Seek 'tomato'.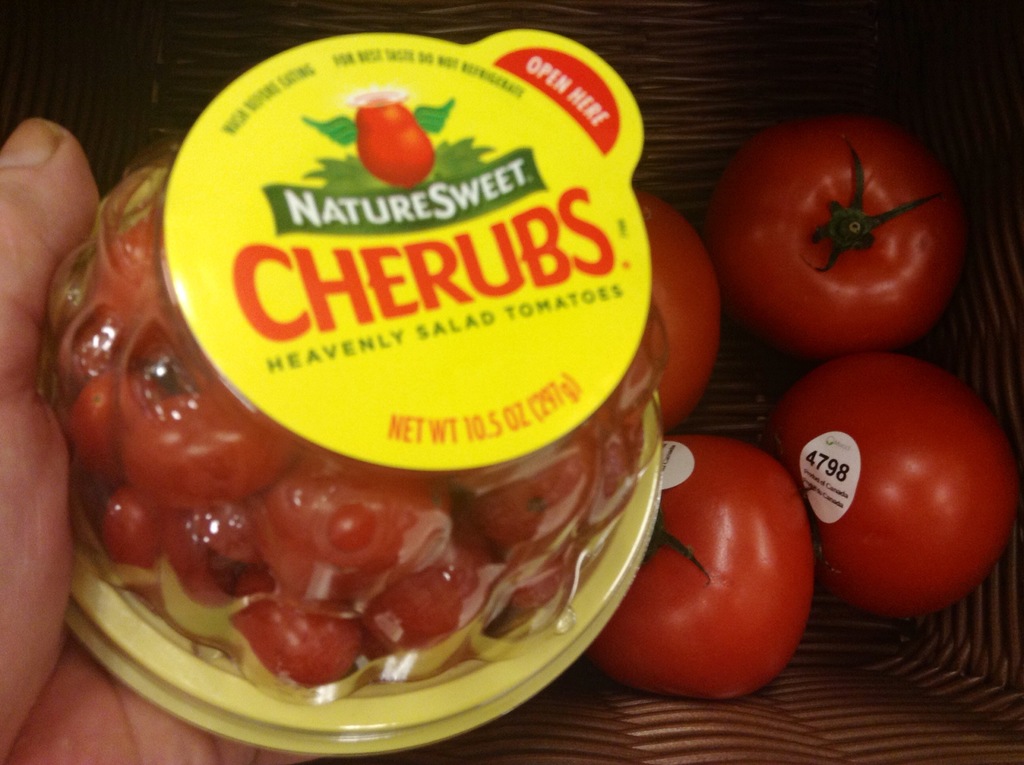
769 348 1017 619.
